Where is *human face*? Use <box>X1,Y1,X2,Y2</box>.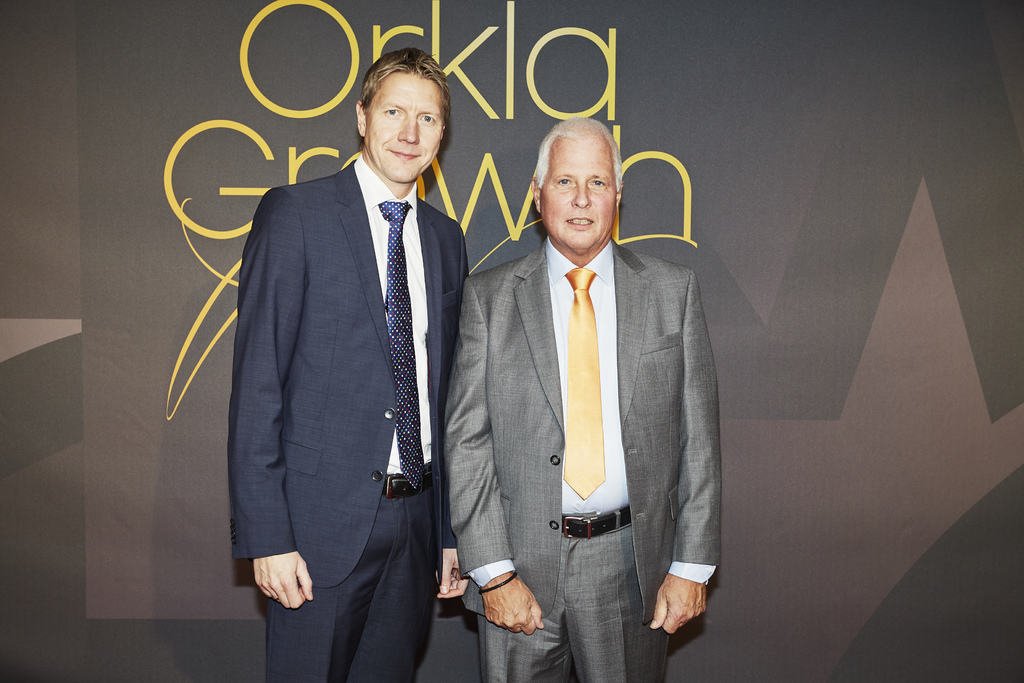
<box>540,128,619,257</box>.
